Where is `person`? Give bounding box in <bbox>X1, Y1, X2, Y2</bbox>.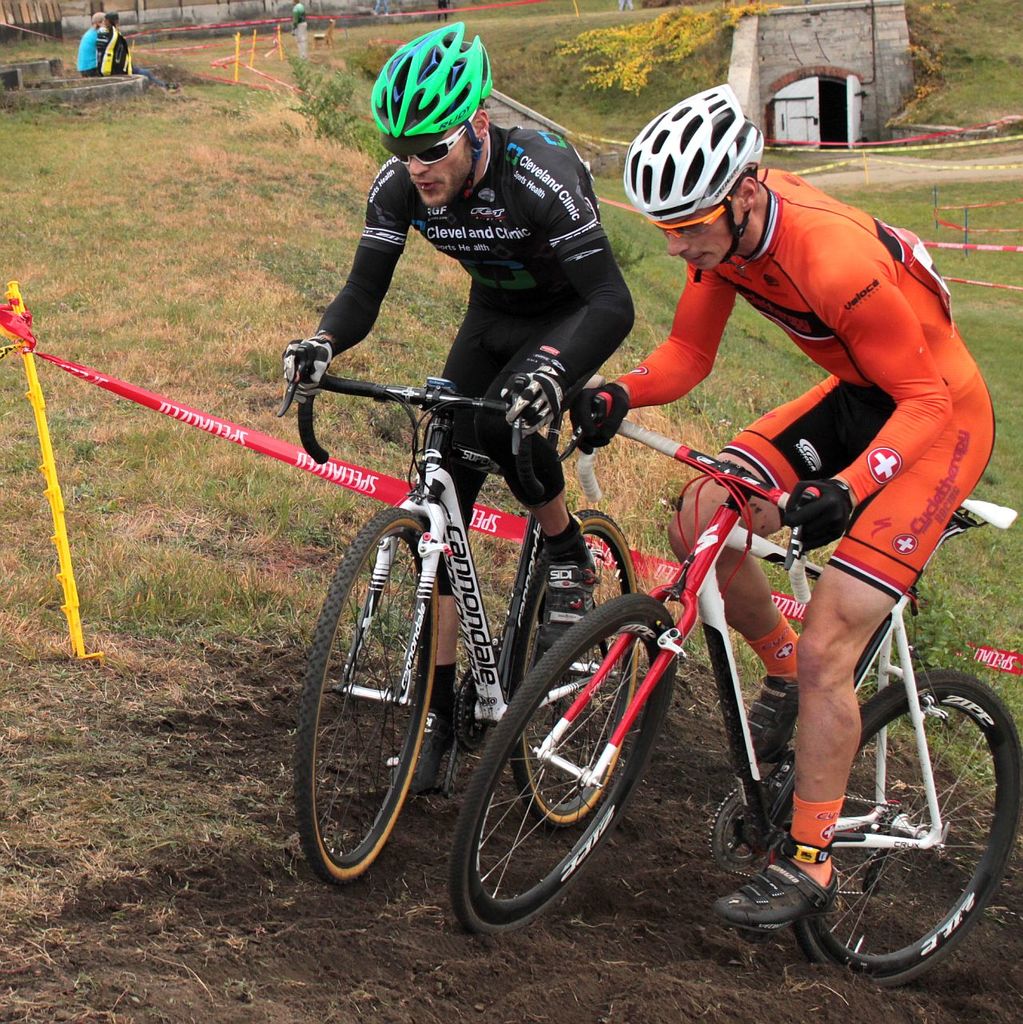
<bbox>626, 84, 999, 943</bbox>.
